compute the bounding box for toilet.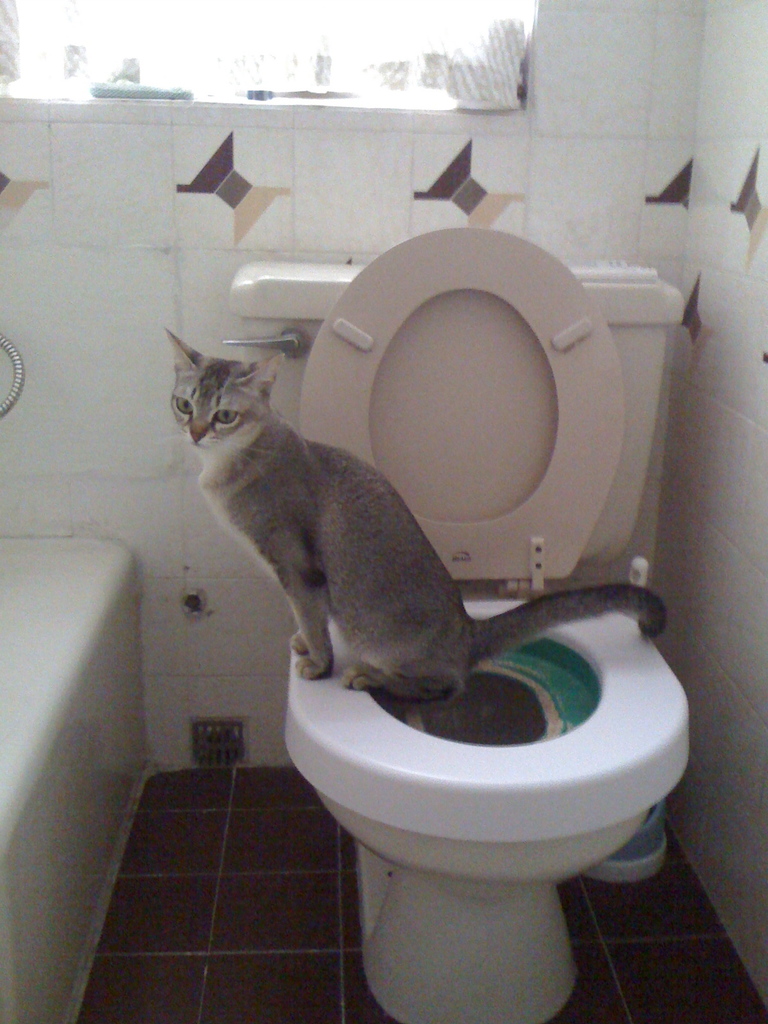
BBox(282, 225, 691, 1016).
